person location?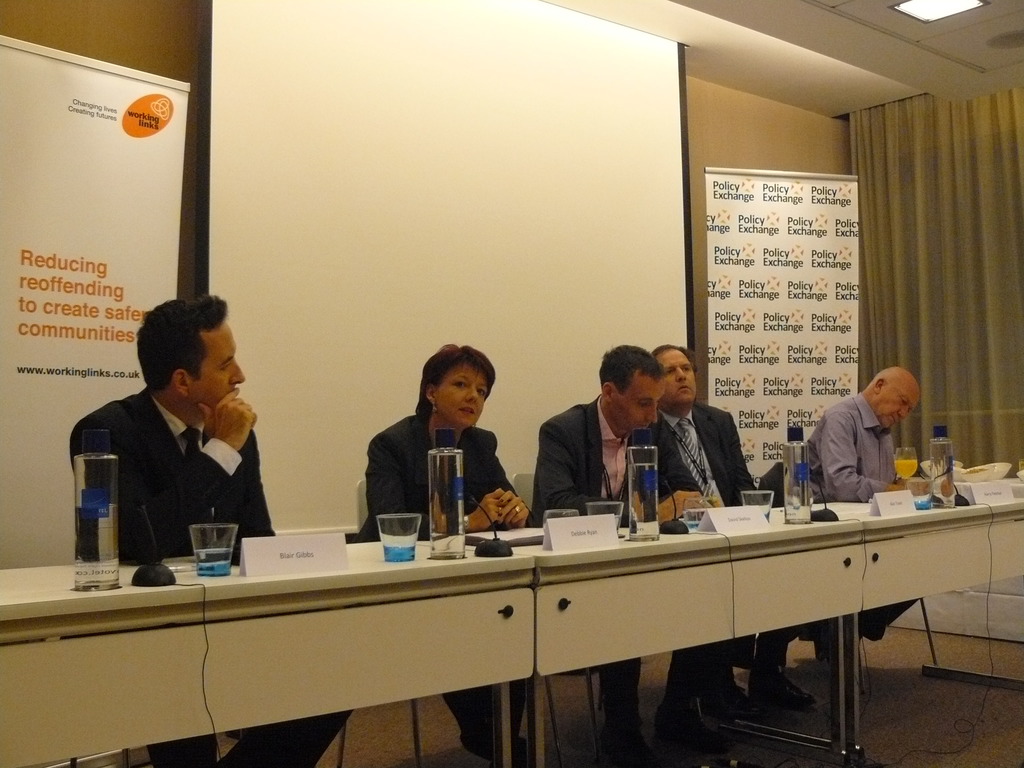
left=632, top=352, right=753, bottom=729
